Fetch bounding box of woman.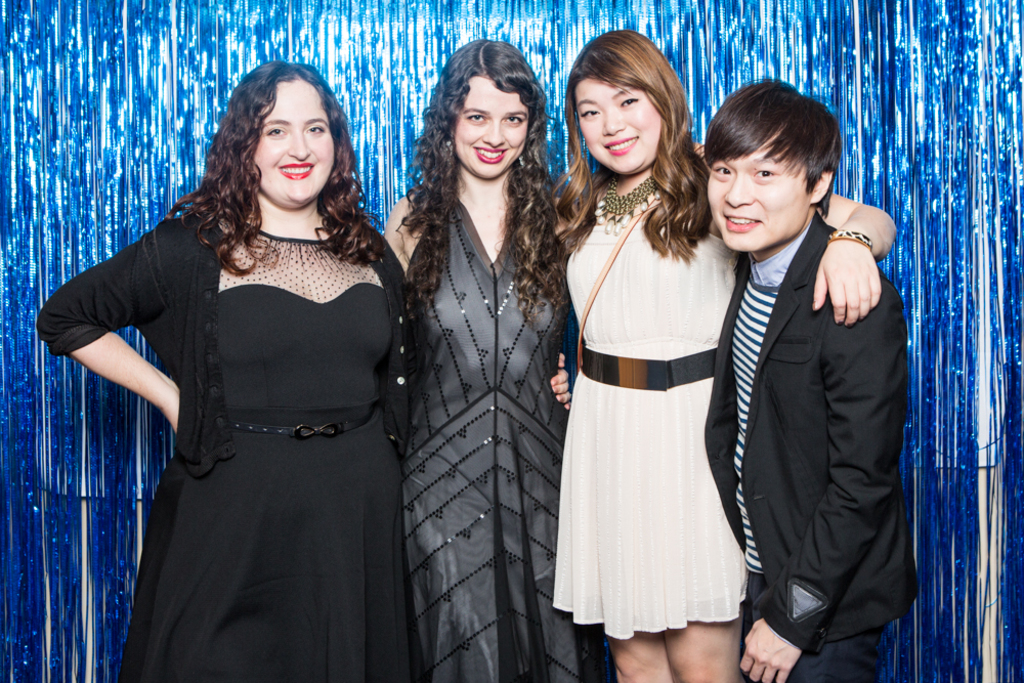
Bbox: {"left": 54, "top": 58, "right": 453, "bottom": 672}.
